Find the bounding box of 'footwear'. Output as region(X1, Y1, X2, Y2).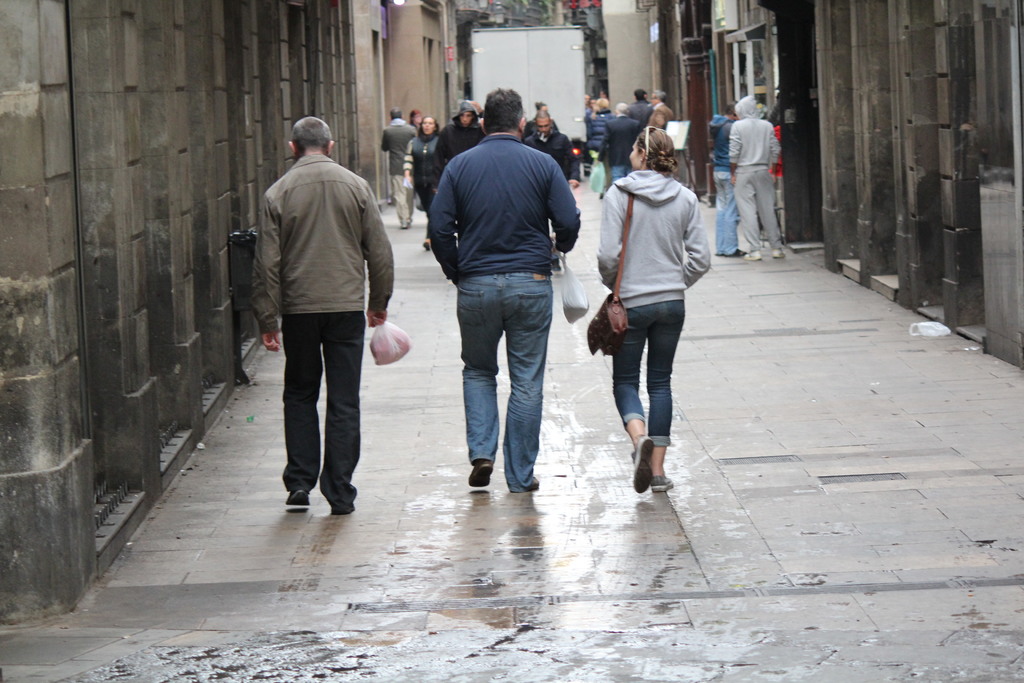
region(631, 429, 657, 492).
